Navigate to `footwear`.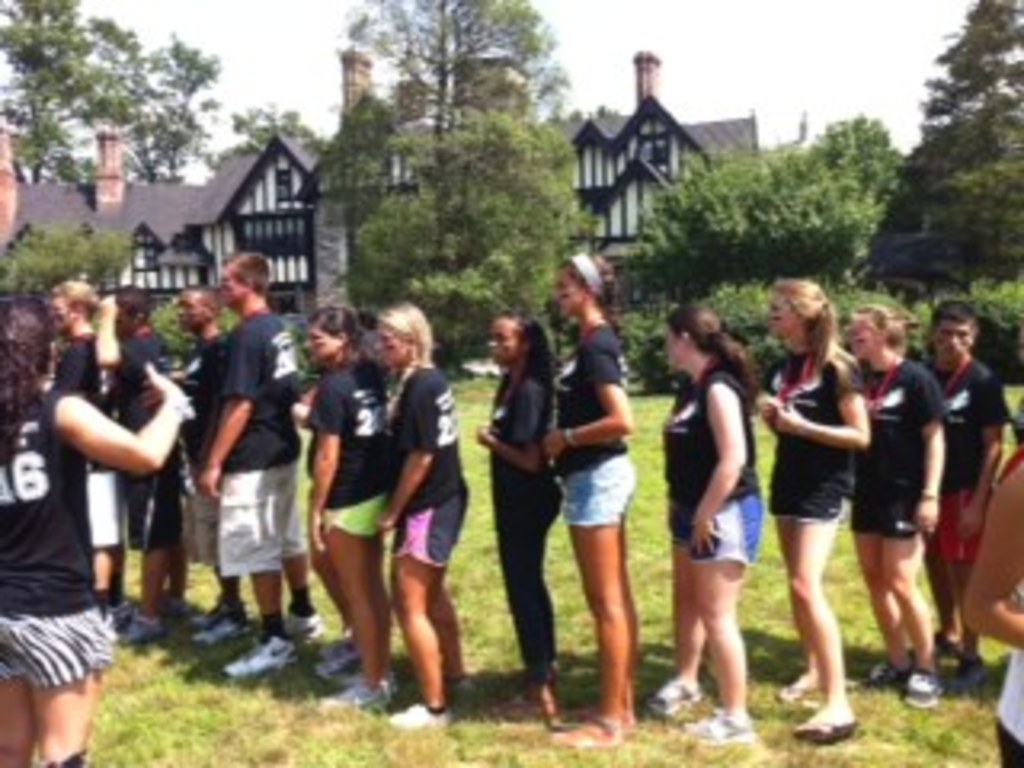
Navigation target: (left=646, top=675, right=701, bottom=720).
